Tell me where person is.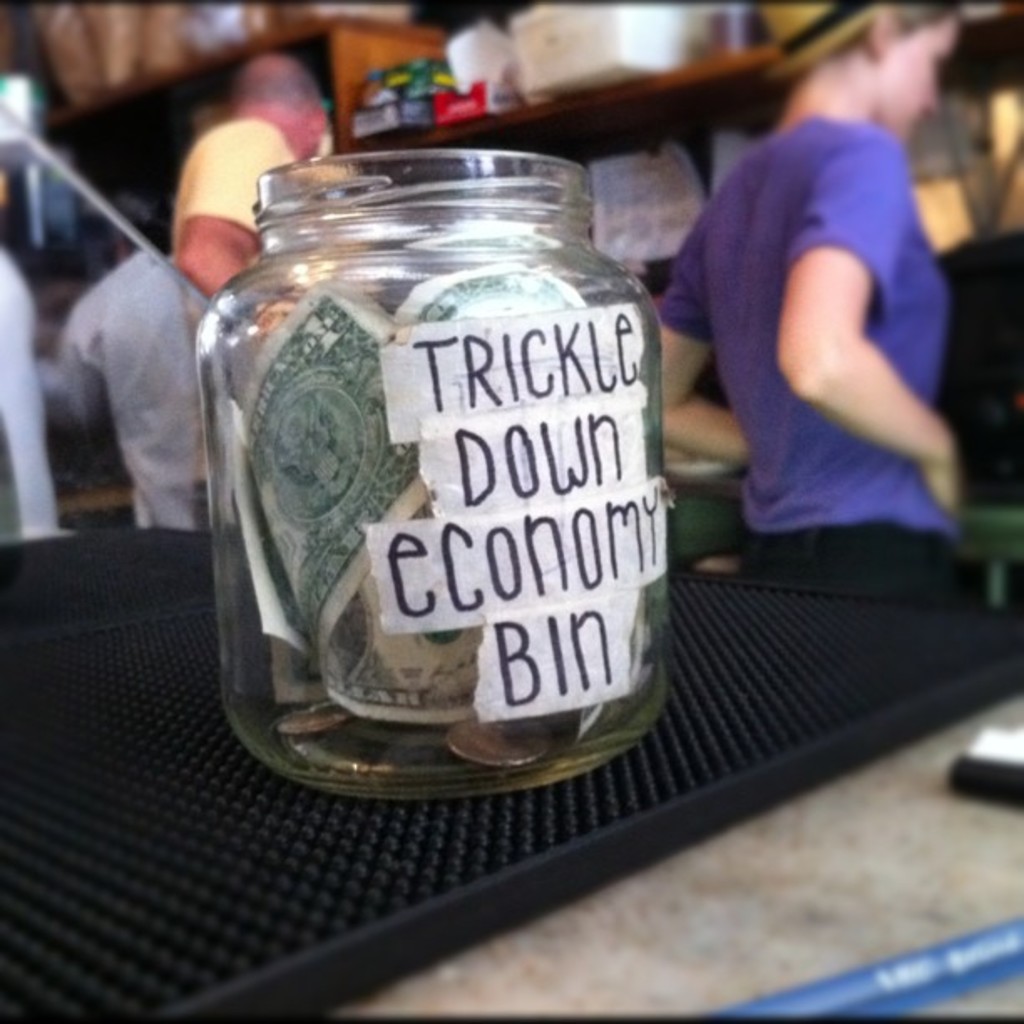
person is at <box>653,0,996,636</box>.
